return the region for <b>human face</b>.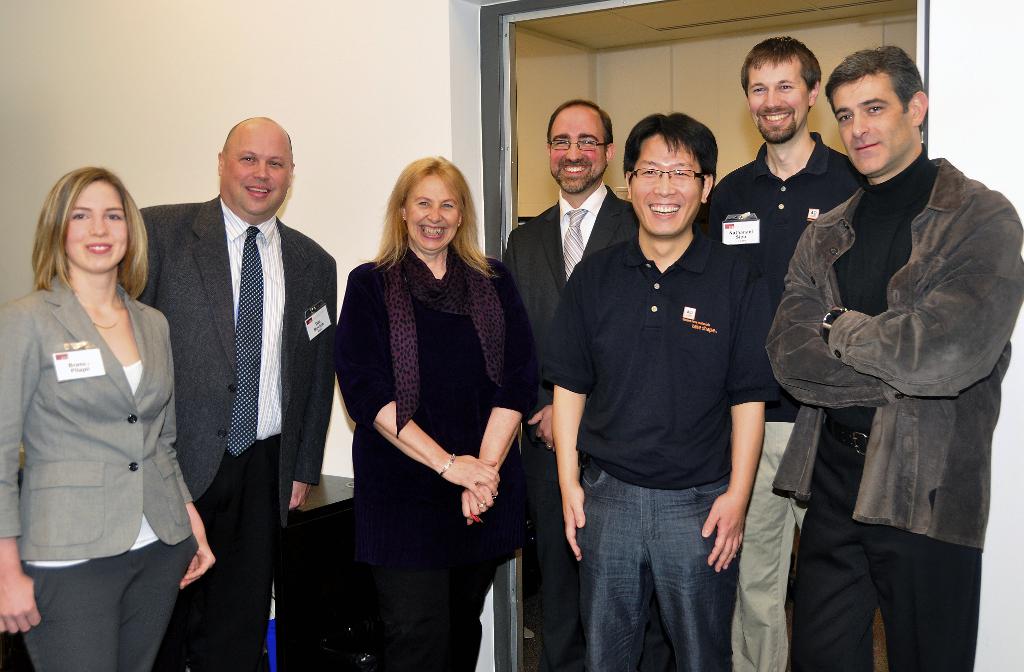
left=627, top=130, right=701, bottom=237.
